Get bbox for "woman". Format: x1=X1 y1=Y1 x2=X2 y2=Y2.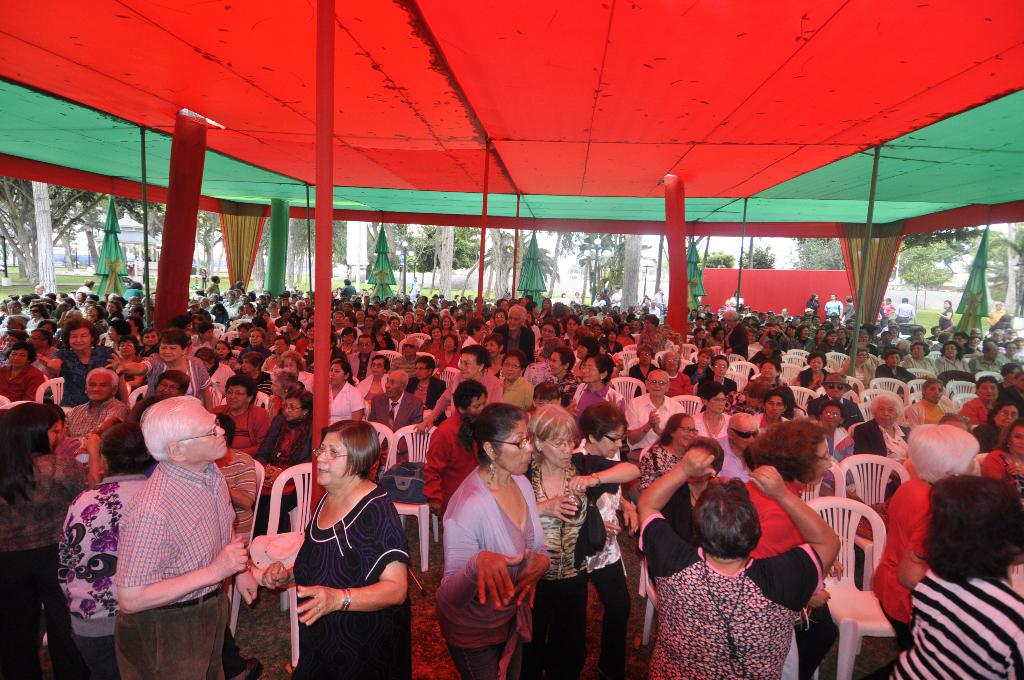
x1=530 y1=343 x2=584 y2=401.
